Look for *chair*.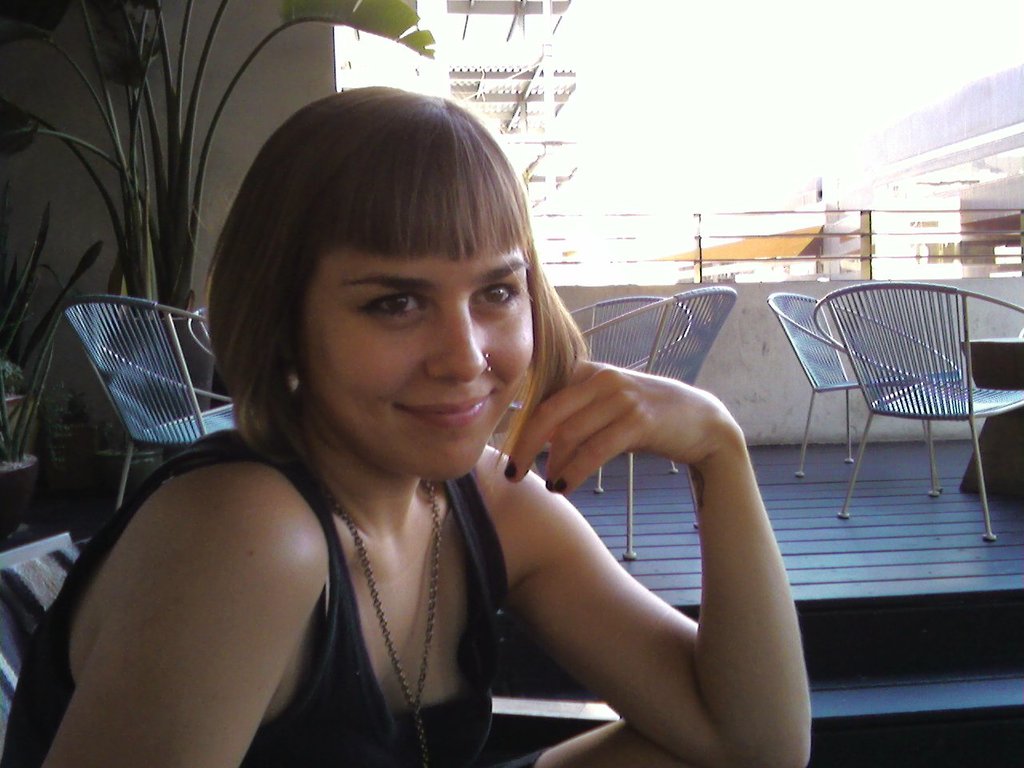
Found: pyautogui.locateOnScreen(499, 291, 695, 491).
